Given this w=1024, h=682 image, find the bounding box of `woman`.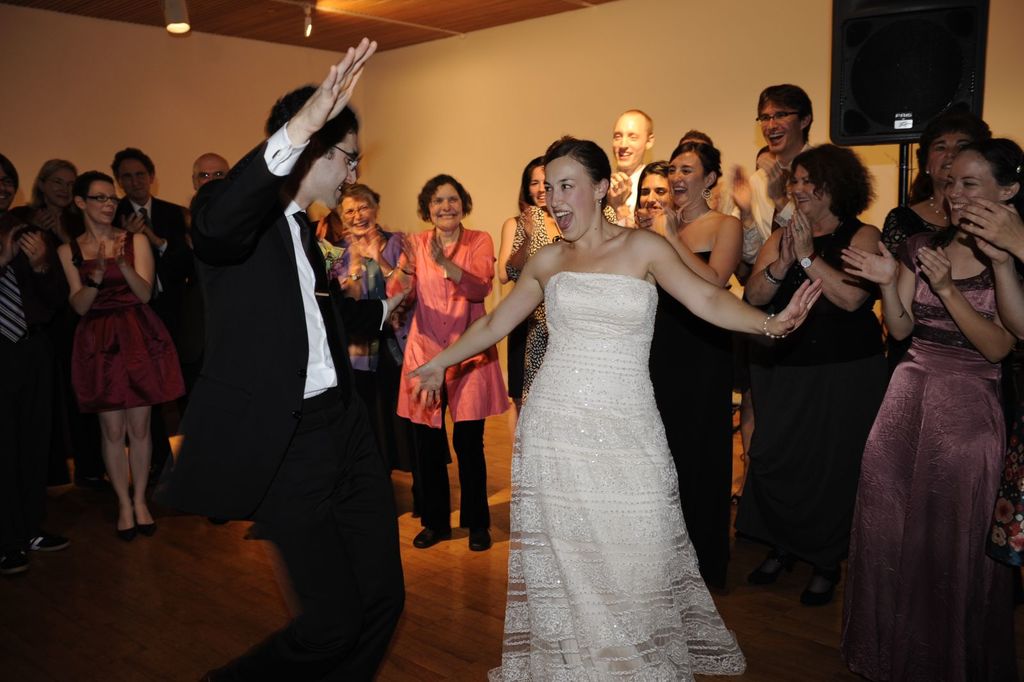
bbox=[12, 149, 106, 526].
